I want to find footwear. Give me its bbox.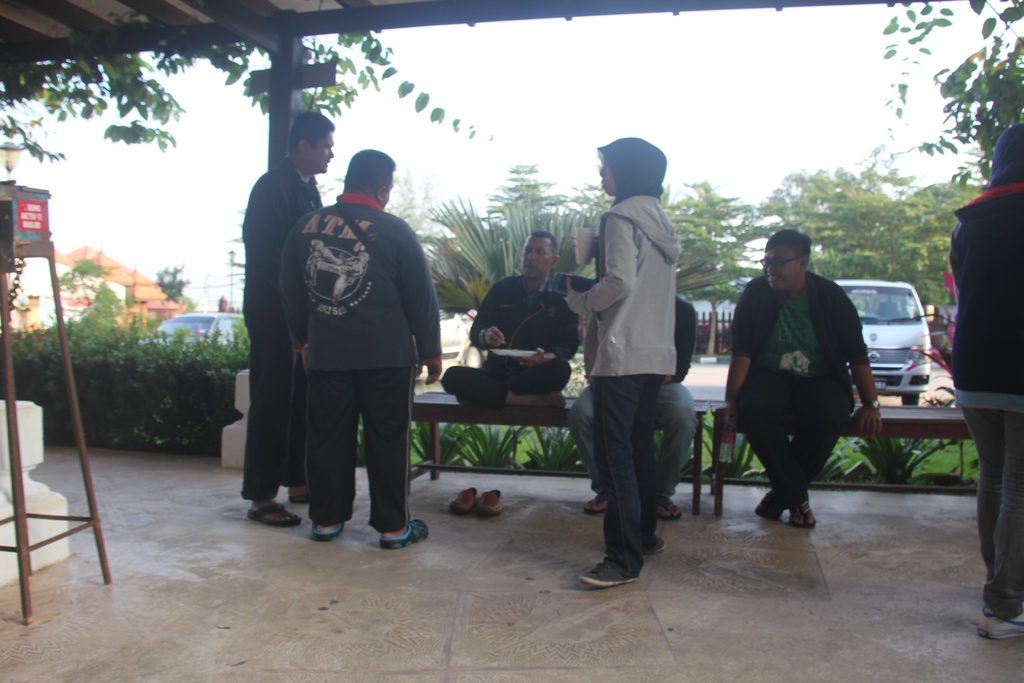
312/523/342/541.
